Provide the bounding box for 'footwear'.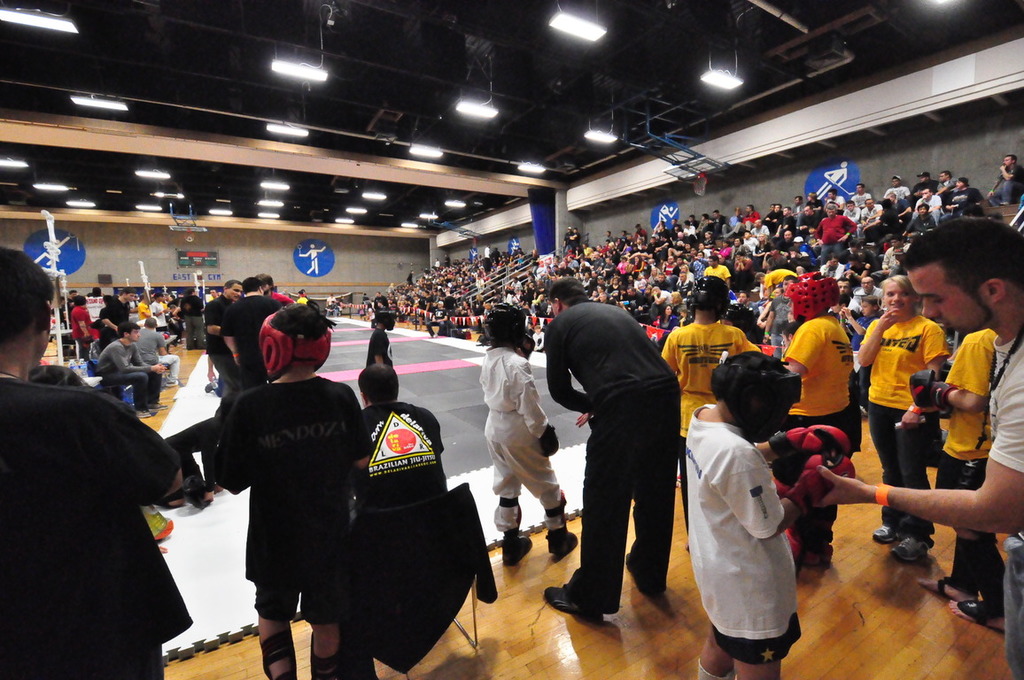
(620, 552, 647, 588).
